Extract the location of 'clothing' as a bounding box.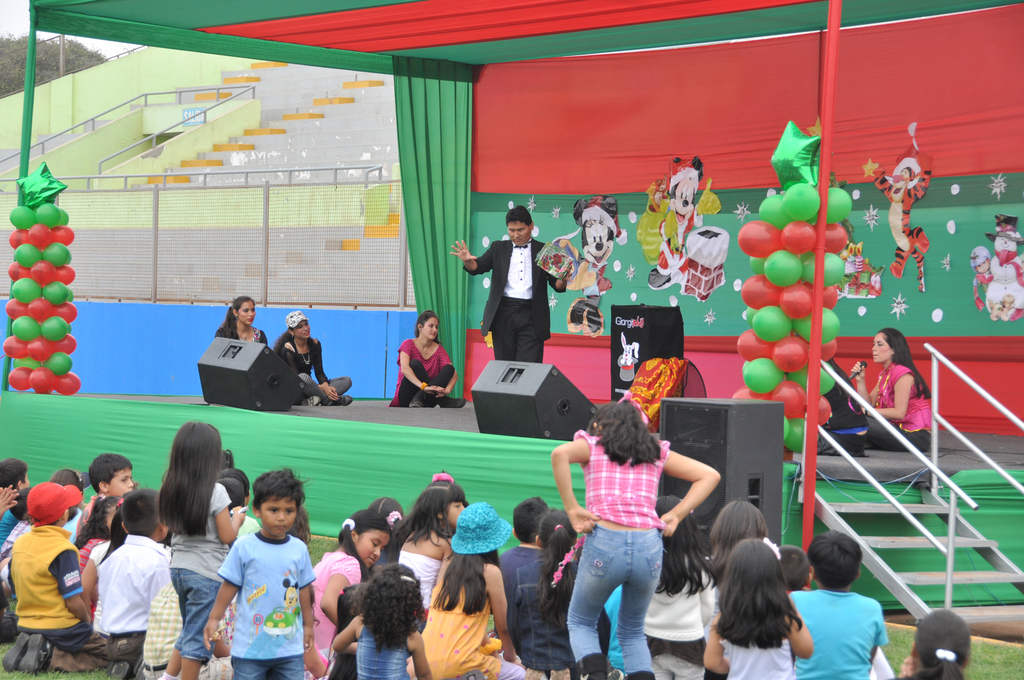
(x1=252, y1=329, x2=268, y2=348).
